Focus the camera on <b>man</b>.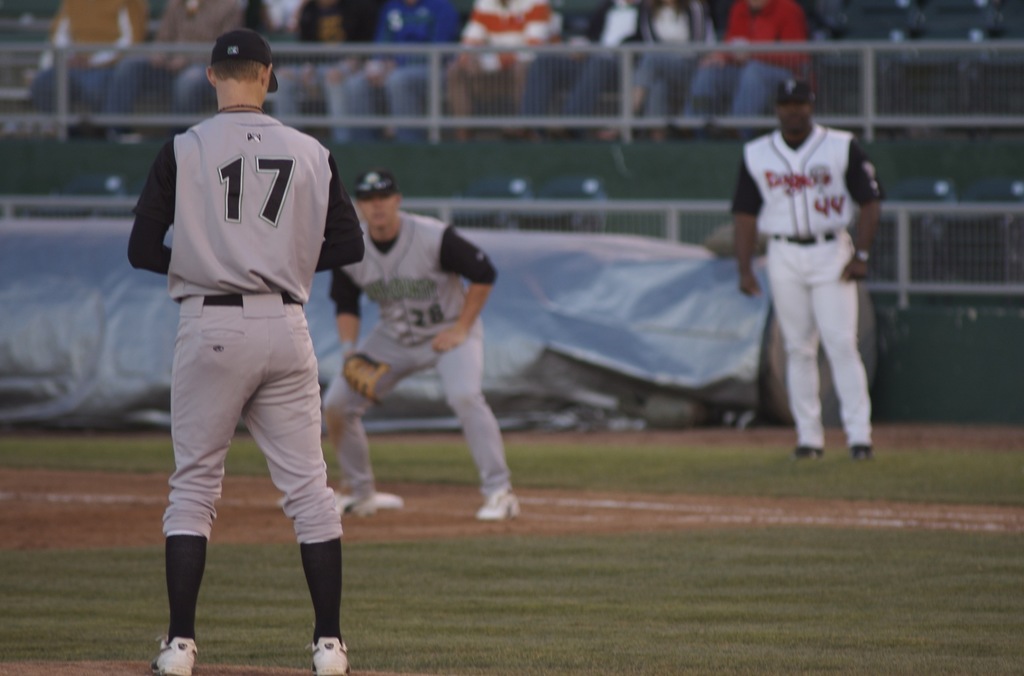
Focus region: <region>116, 26, 364, 675</region>.
